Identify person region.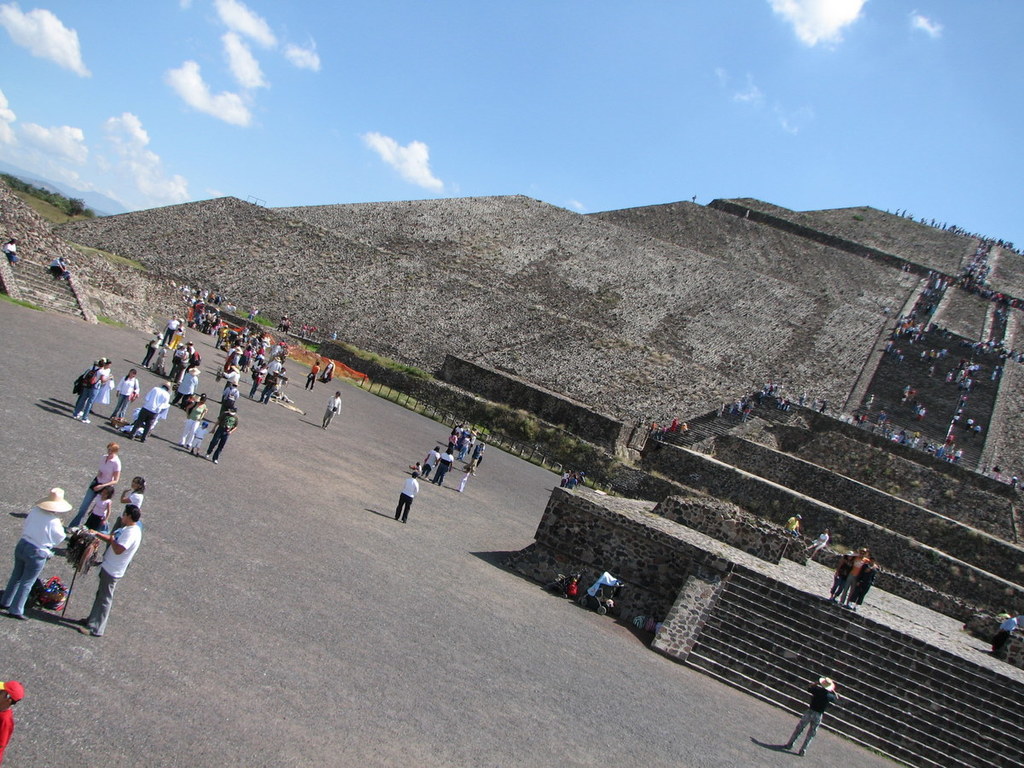
Region: rect(54, 249, 69, 282).
